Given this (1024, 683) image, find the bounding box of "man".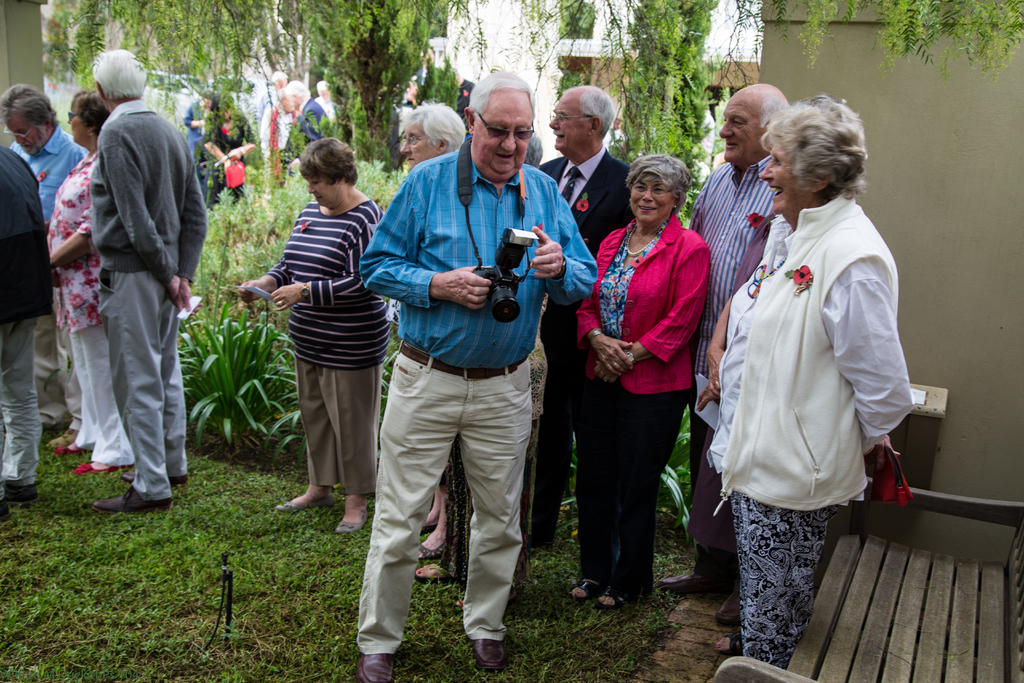
detection(536, 84, 638, 554).
